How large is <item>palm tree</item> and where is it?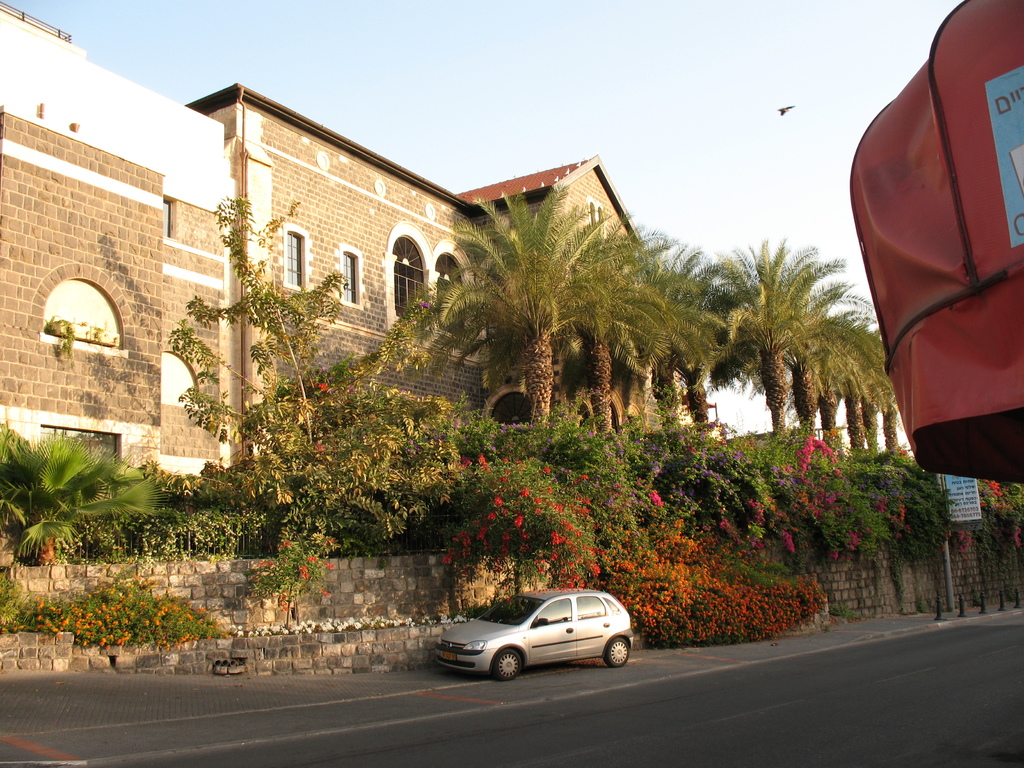
Bounding box: 714 256 831 417.
